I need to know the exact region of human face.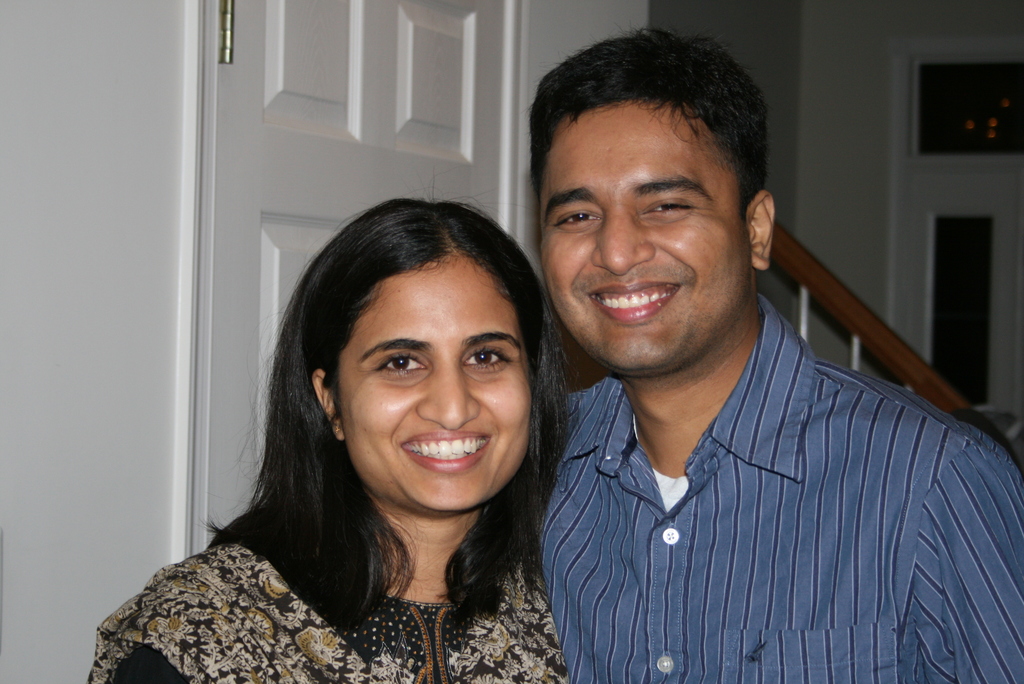
Region: box=[539, 109, 745, 373].
